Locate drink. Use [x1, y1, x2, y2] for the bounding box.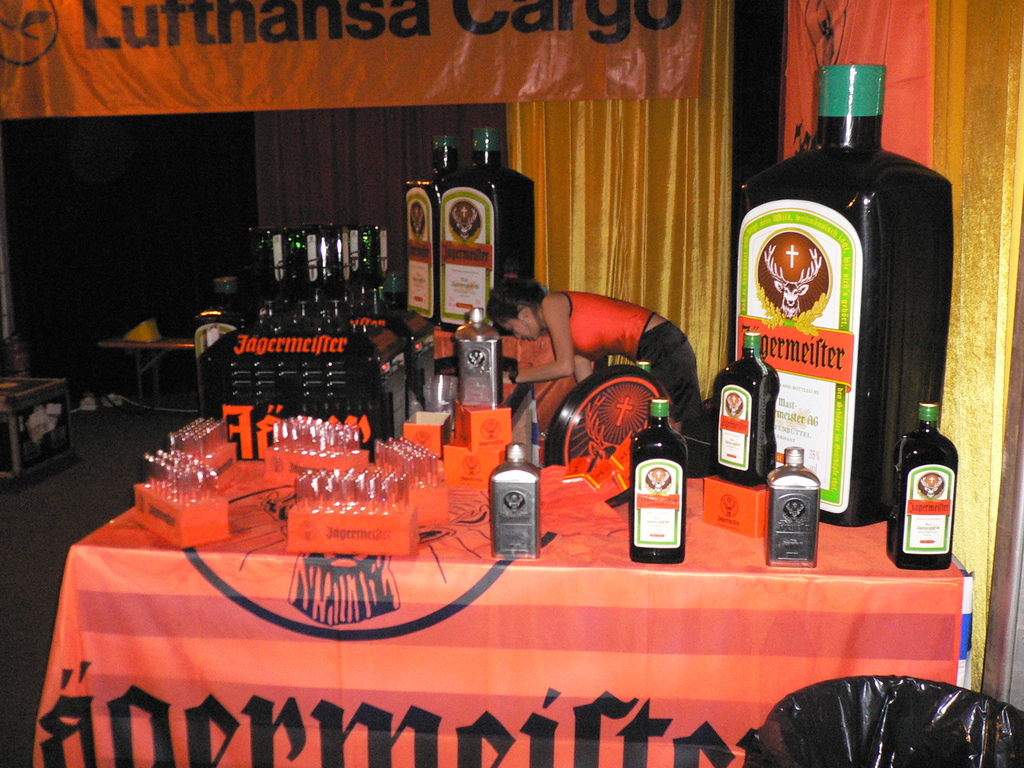
[631, 395, 686, 565].
